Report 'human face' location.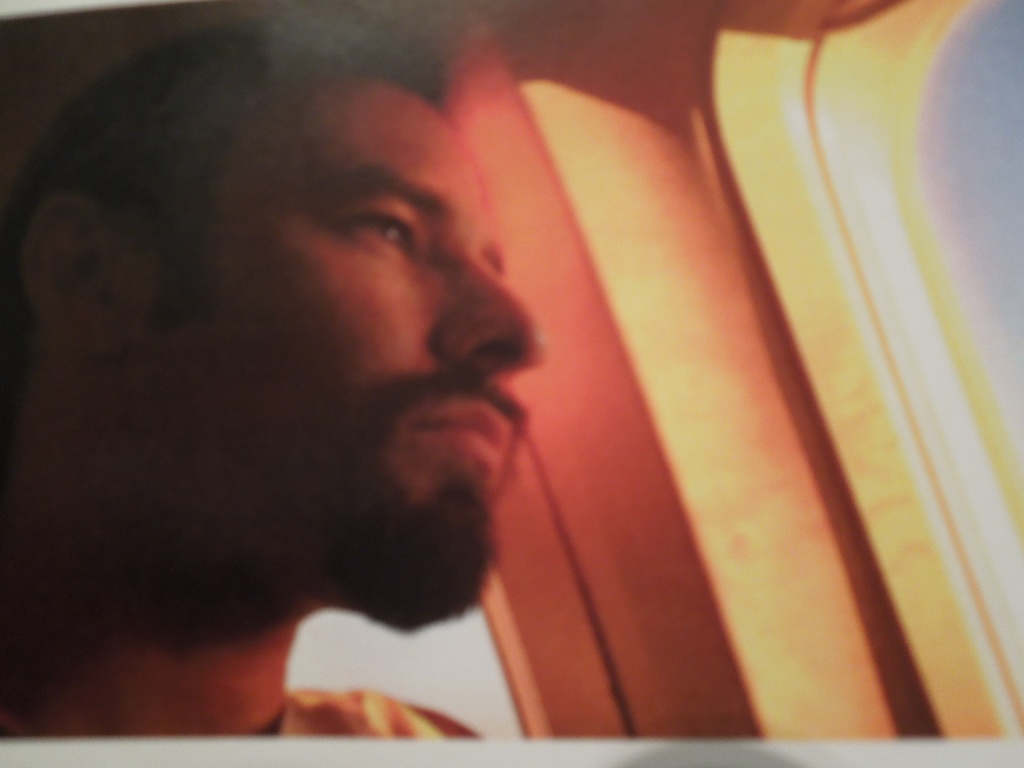
Report: [90,42,538,623].
